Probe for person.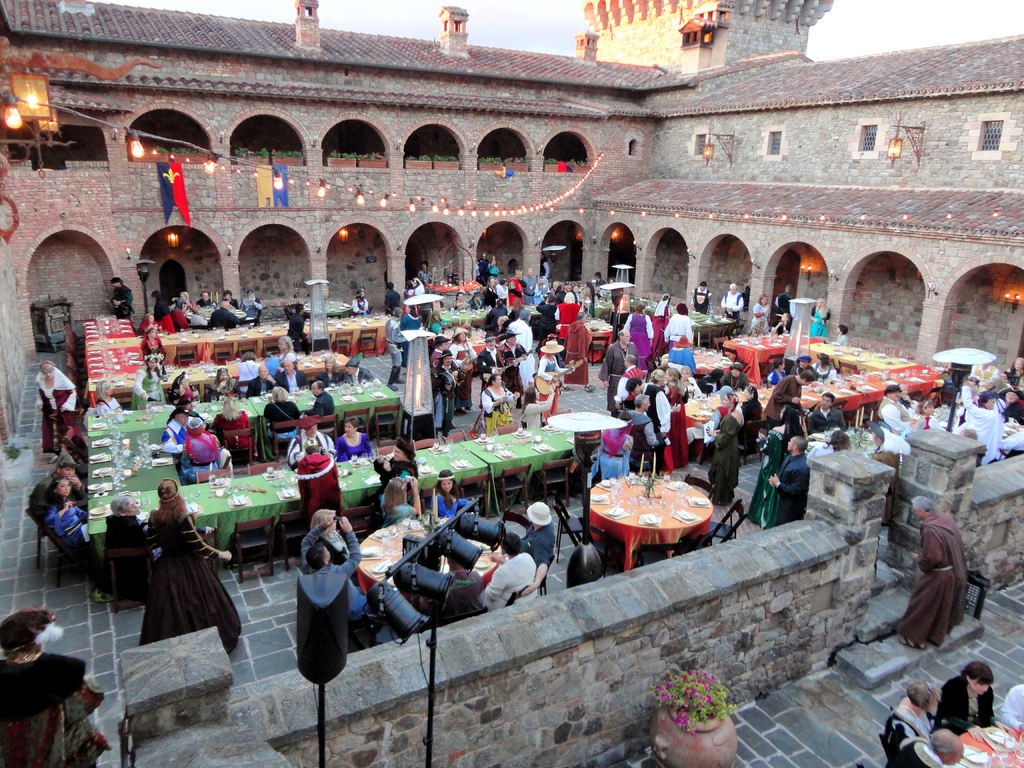
Probe result: locate(378, 477, 422, 523).
